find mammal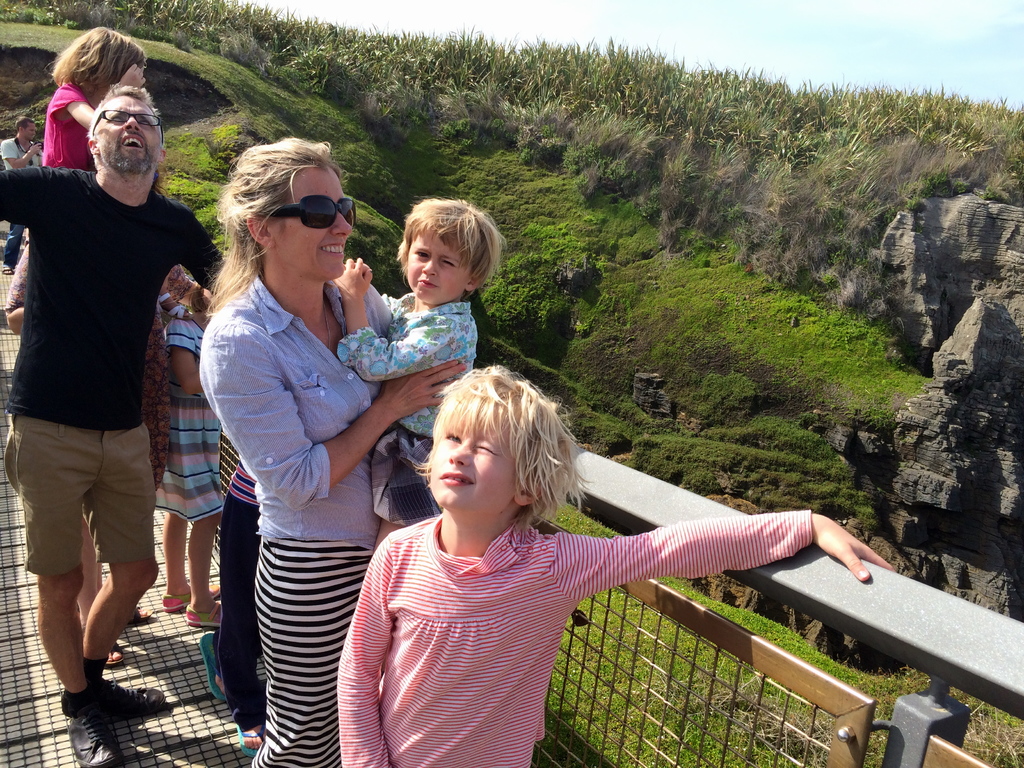
0 163 205 673
